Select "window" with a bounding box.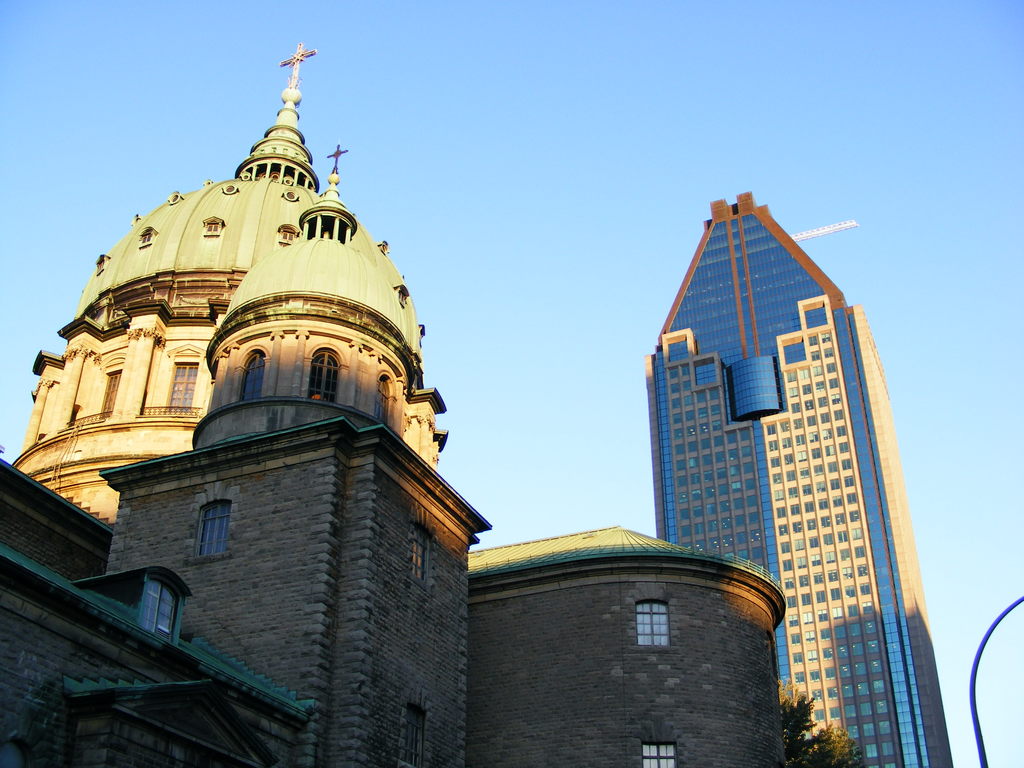
[x1=205, y1=502, x2=232, y2=552].
